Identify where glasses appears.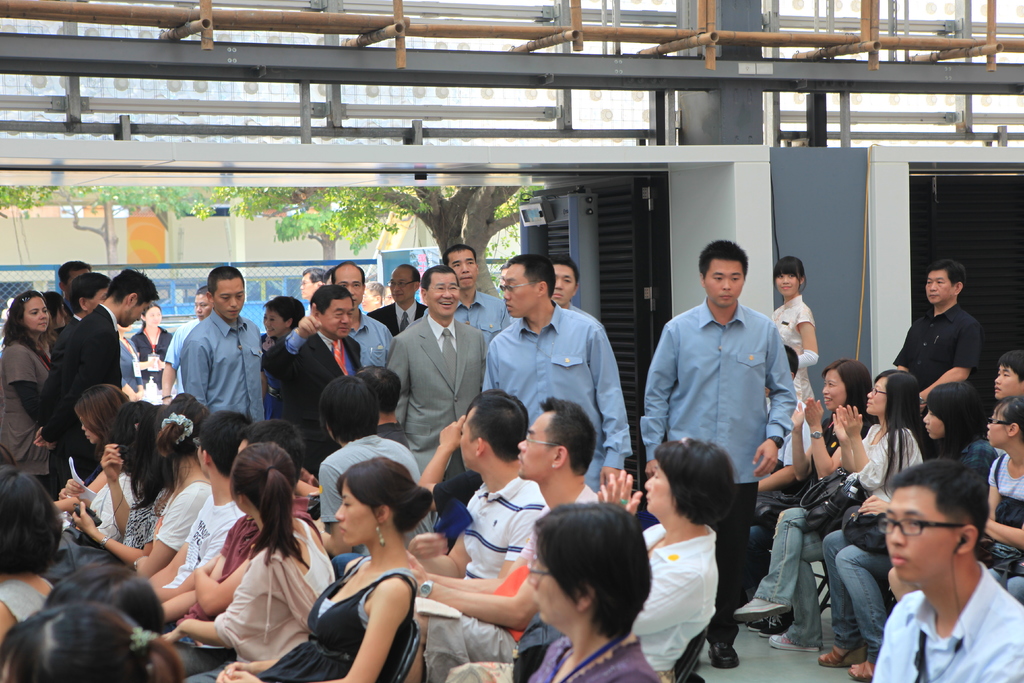
Appears at Rect(425, 283, 462, 295).
